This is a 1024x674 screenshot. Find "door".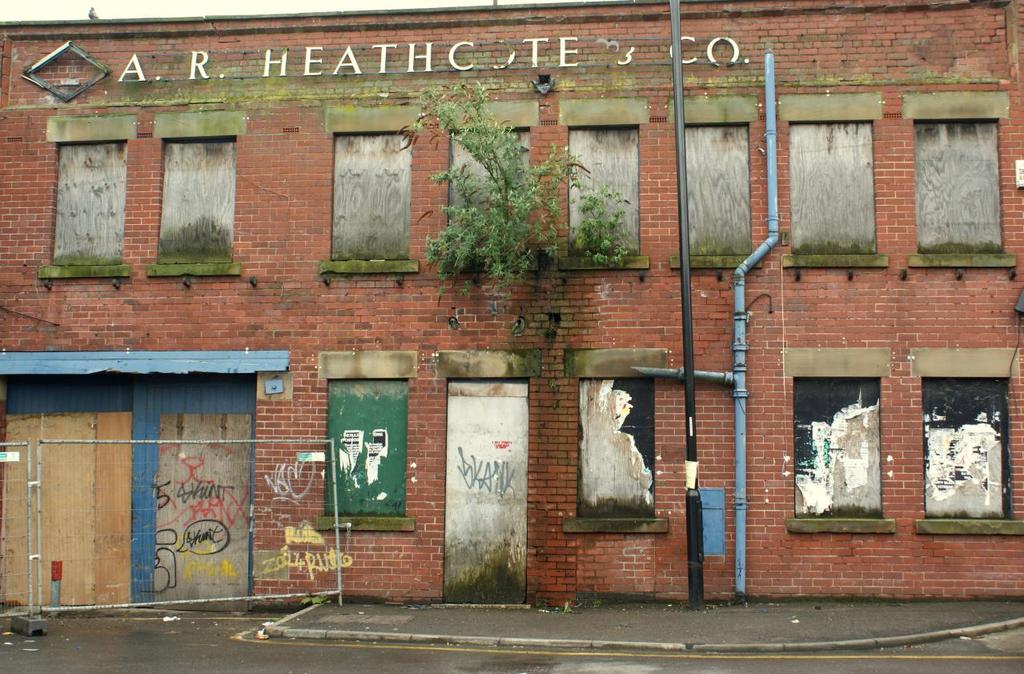
Bounding box: (156,411,255,615).
